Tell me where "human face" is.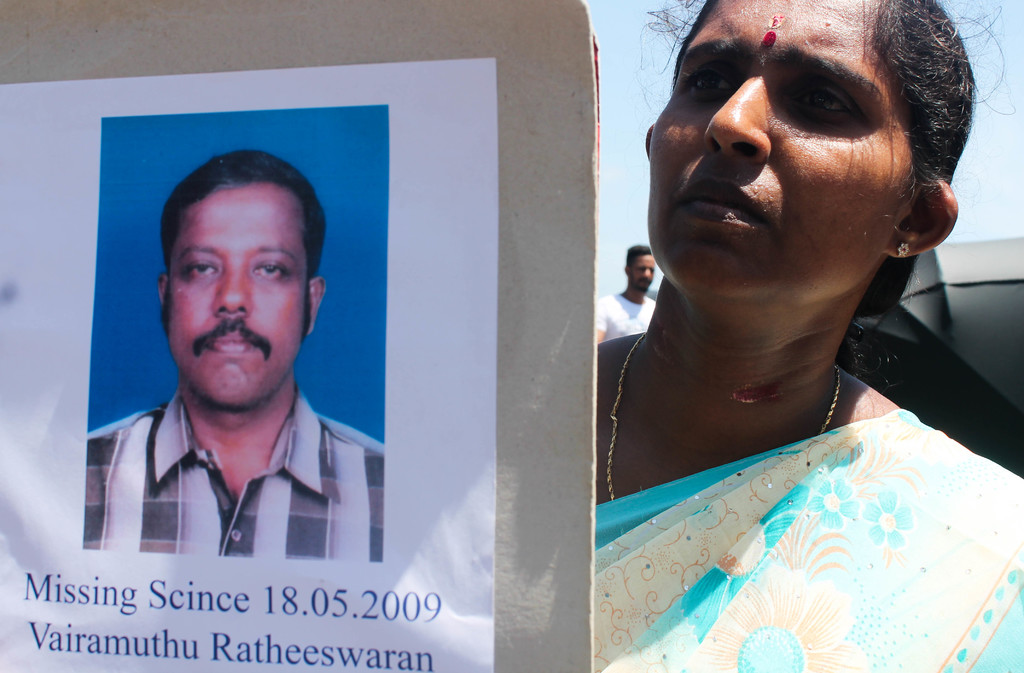
"human face" is at 643, 0, 915, 300.
